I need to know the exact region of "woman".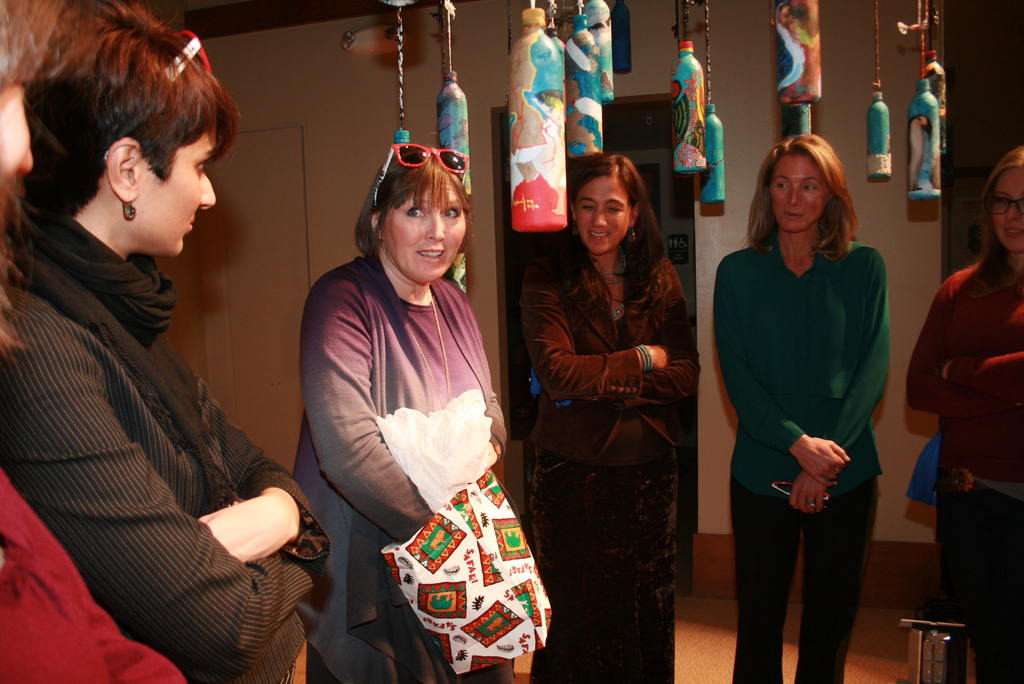
Region: 717,113,879,683.
